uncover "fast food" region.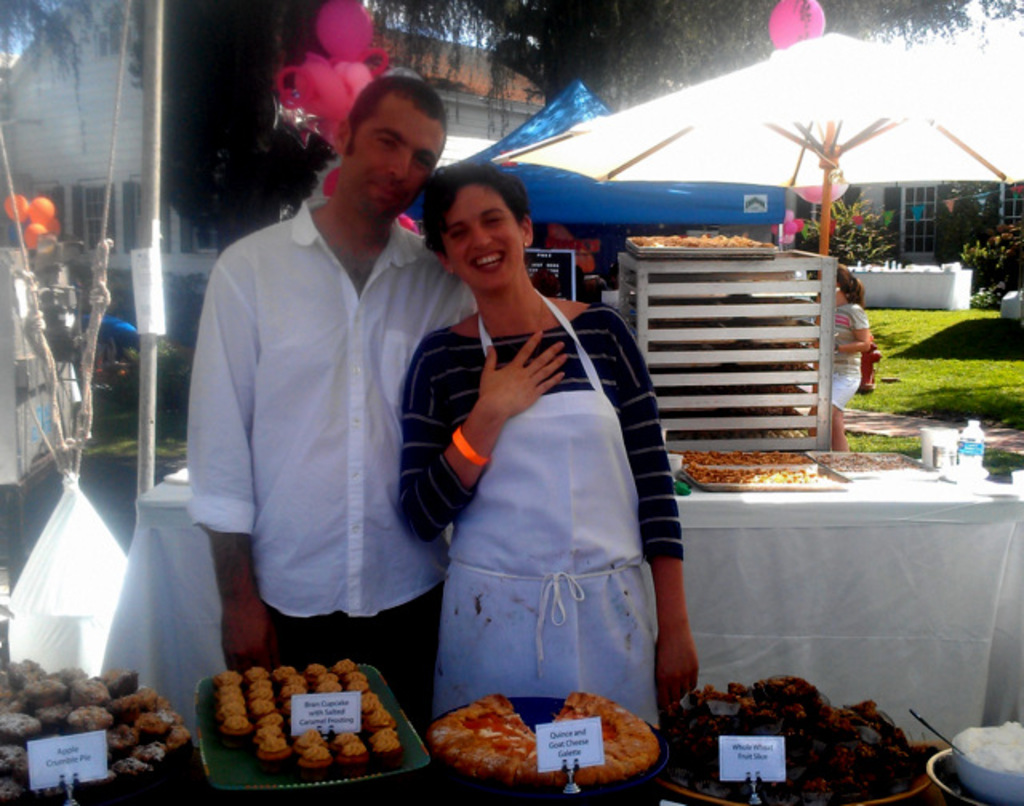
Uncovered: 256:723:282:744.
